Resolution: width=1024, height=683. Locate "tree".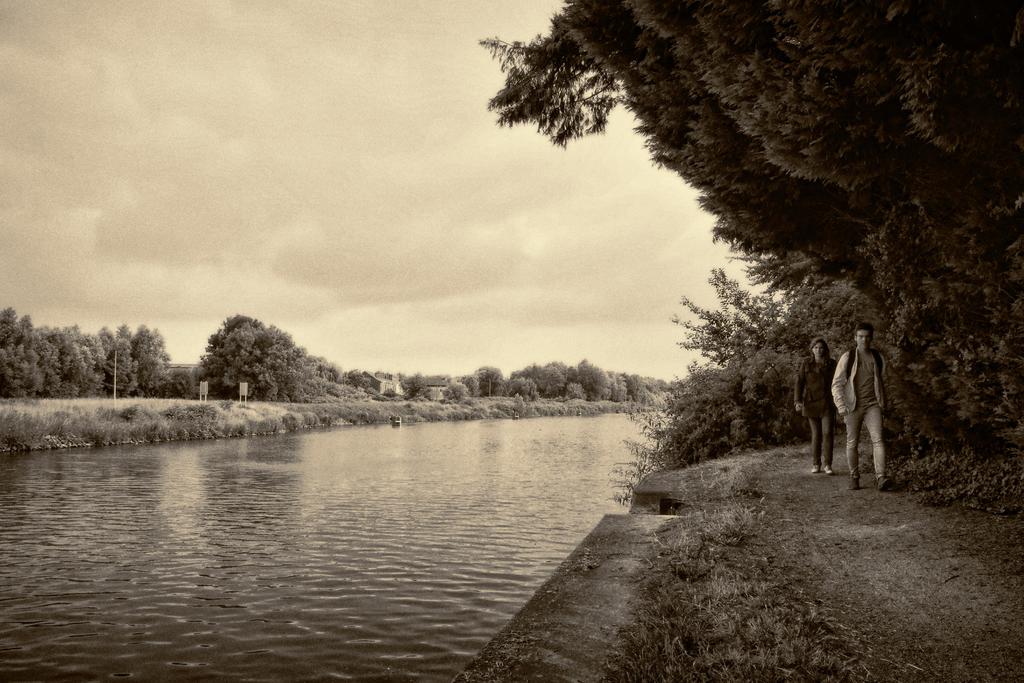
BBox(575, 357, 611, 401).
